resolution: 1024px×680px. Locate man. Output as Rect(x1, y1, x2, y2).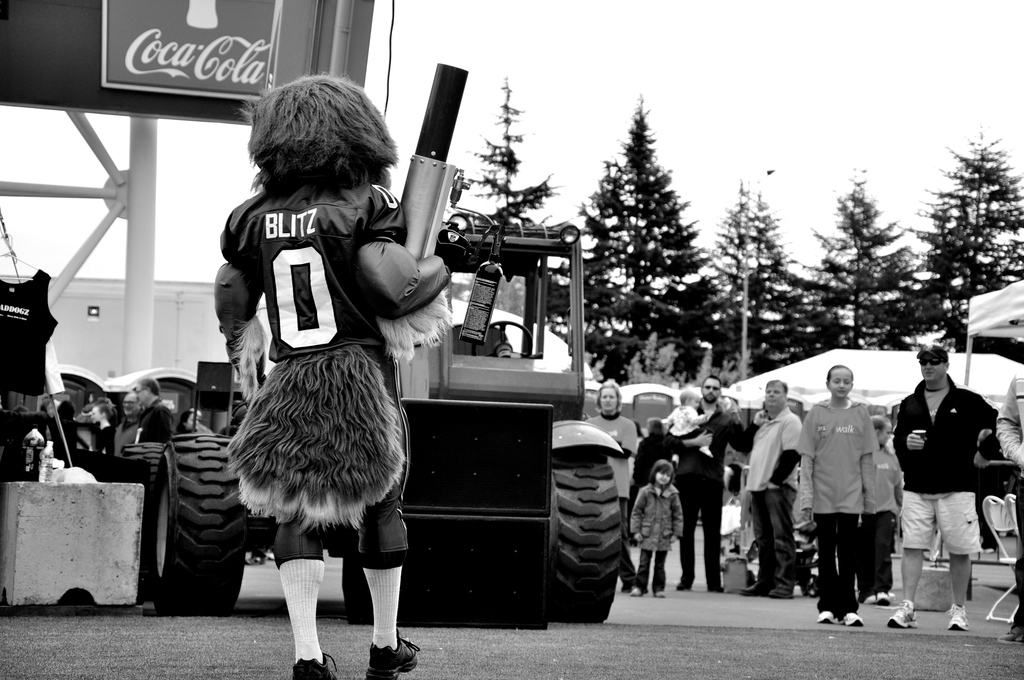
Rect(133, 375, 176, 443).
